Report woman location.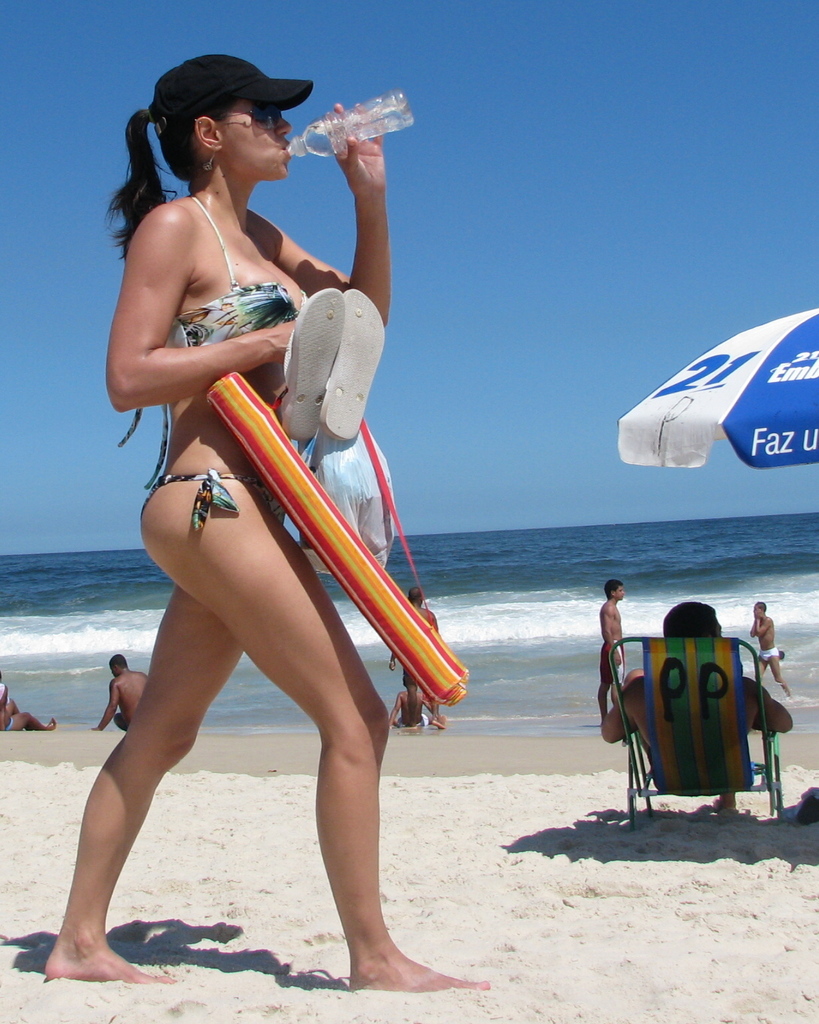
Report: [71,56,464,979].
